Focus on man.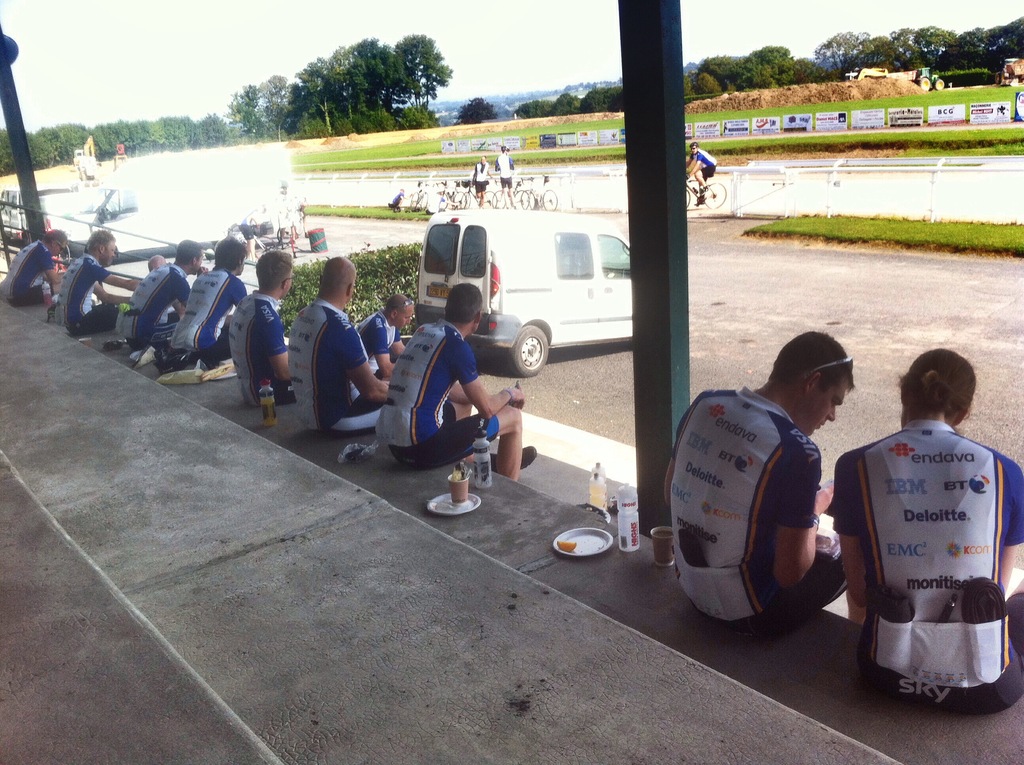
Focused at 230,264,316,392.
